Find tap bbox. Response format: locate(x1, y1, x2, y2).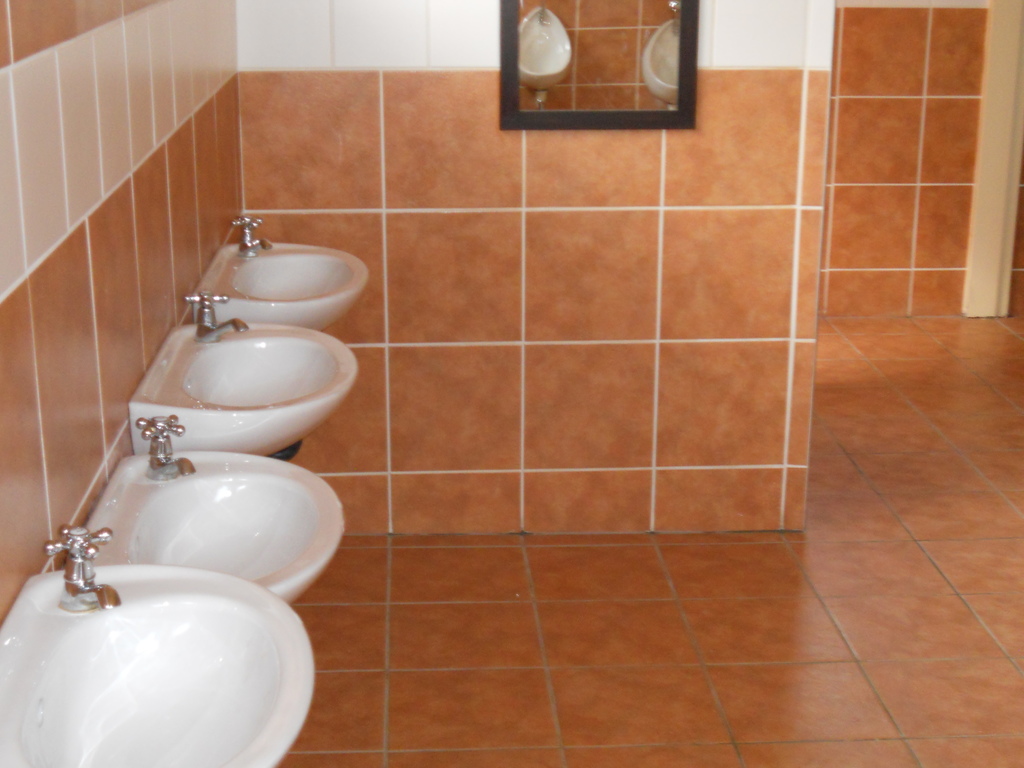
locate(129, 412, 198, 484).
